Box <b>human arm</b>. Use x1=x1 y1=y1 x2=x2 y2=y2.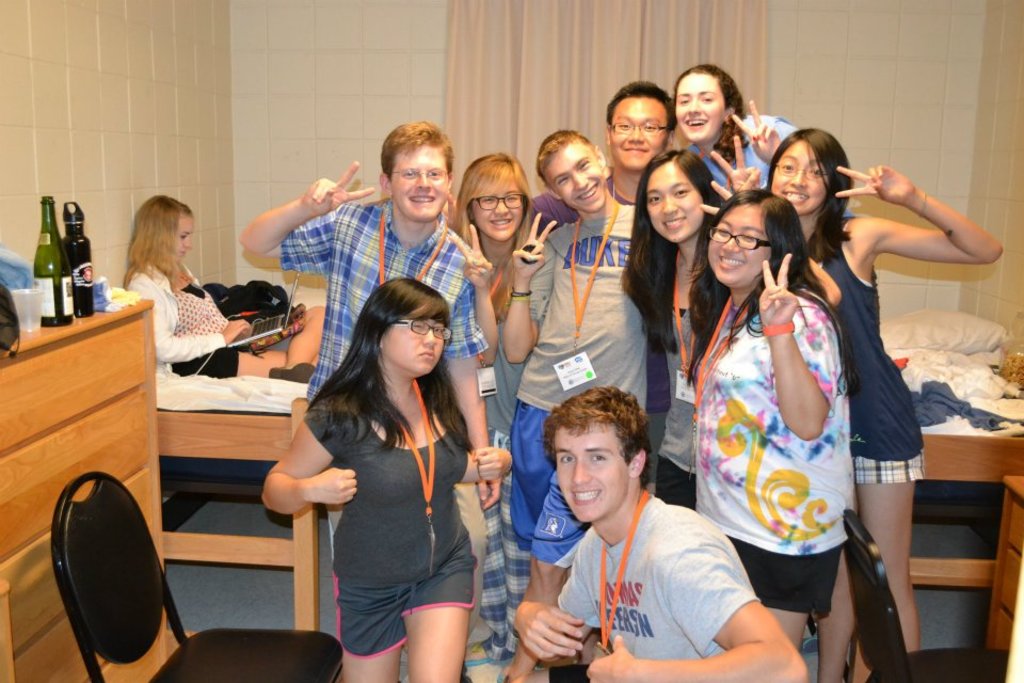
x1=481 y1=443 x2=531 y2=485.
